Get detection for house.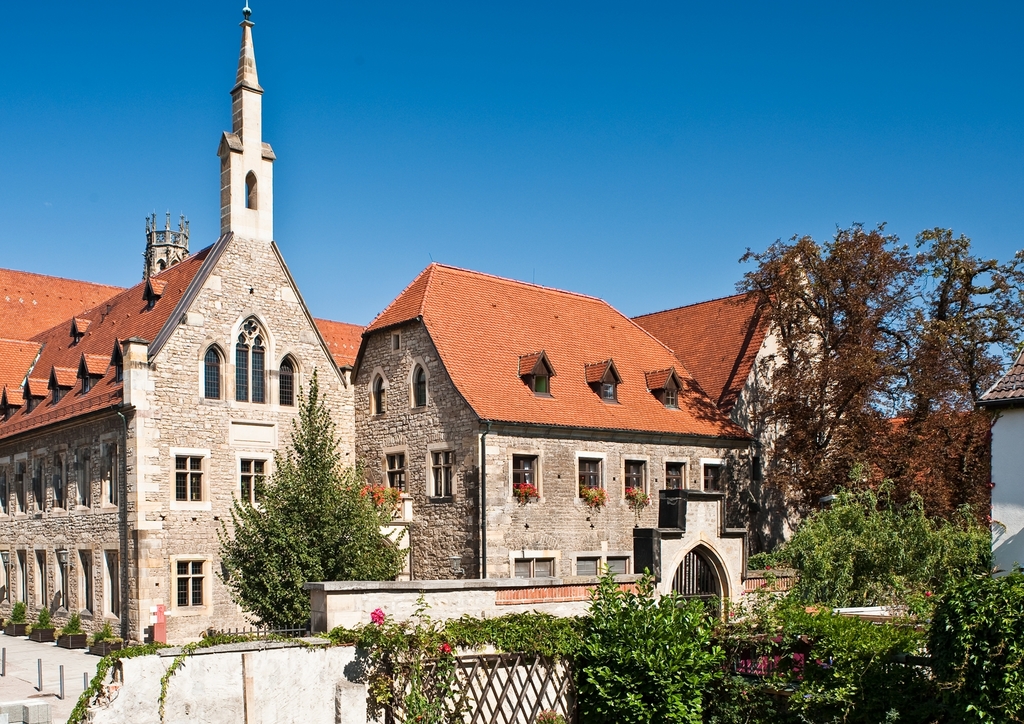
Detection: x1=981, y1=343, x2=1023, y2=588.
